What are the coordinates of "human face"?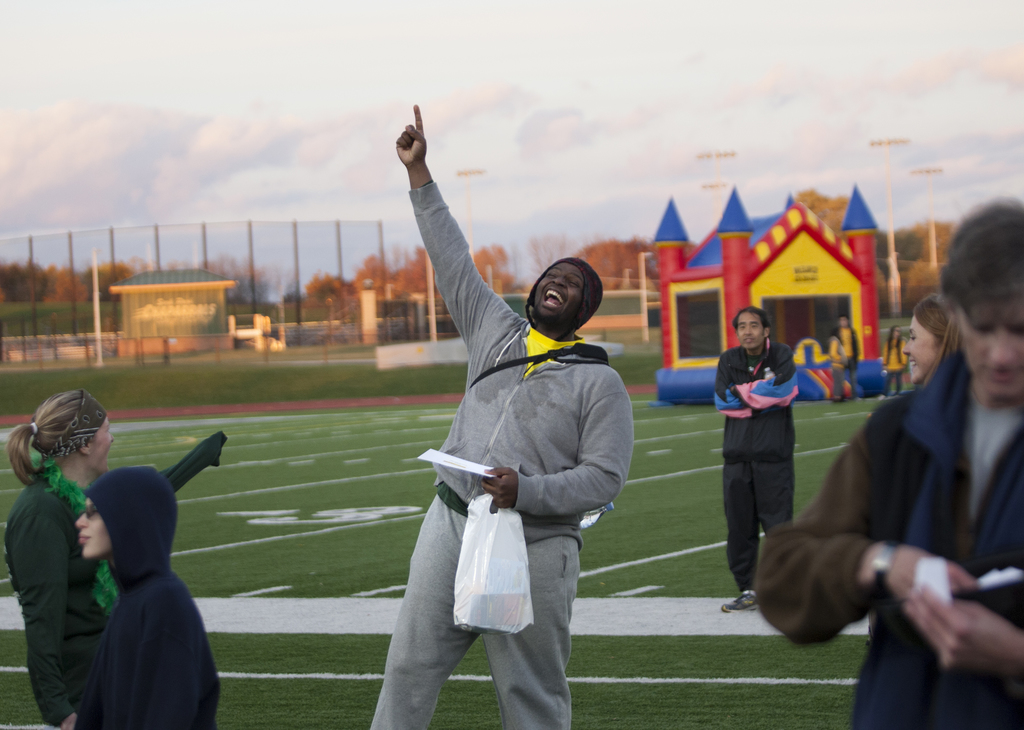
<bbox>92, 417, 115, 474</bbox>.
